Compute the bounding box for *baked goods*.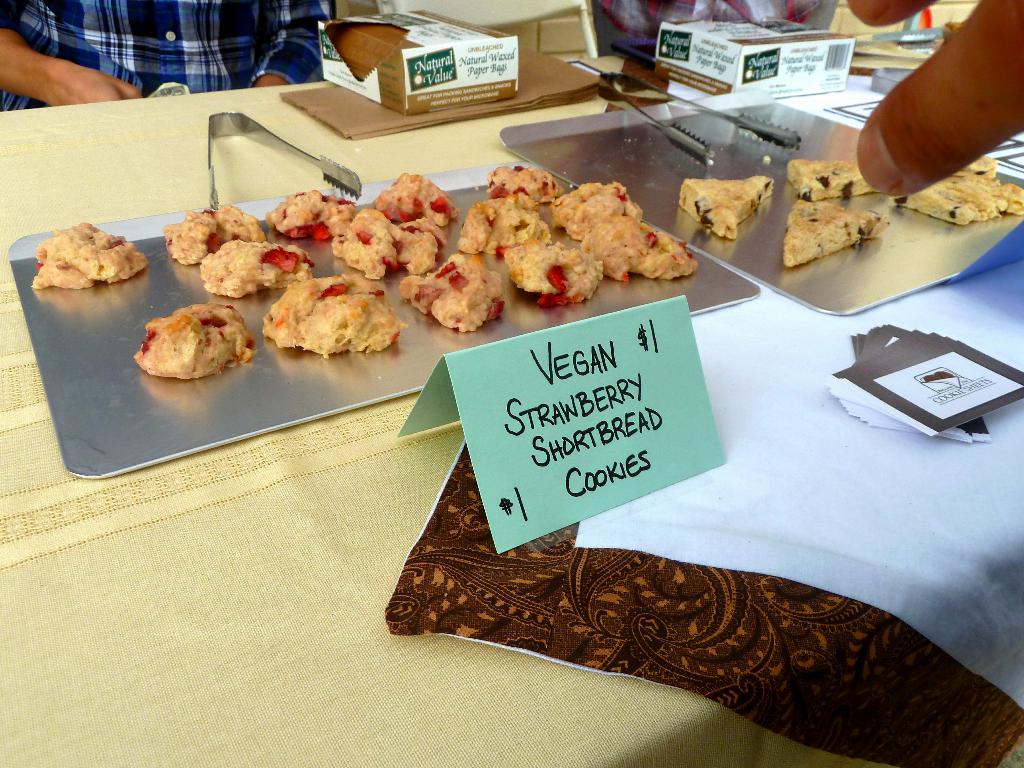
select_region(260, 270, 406, 360).
